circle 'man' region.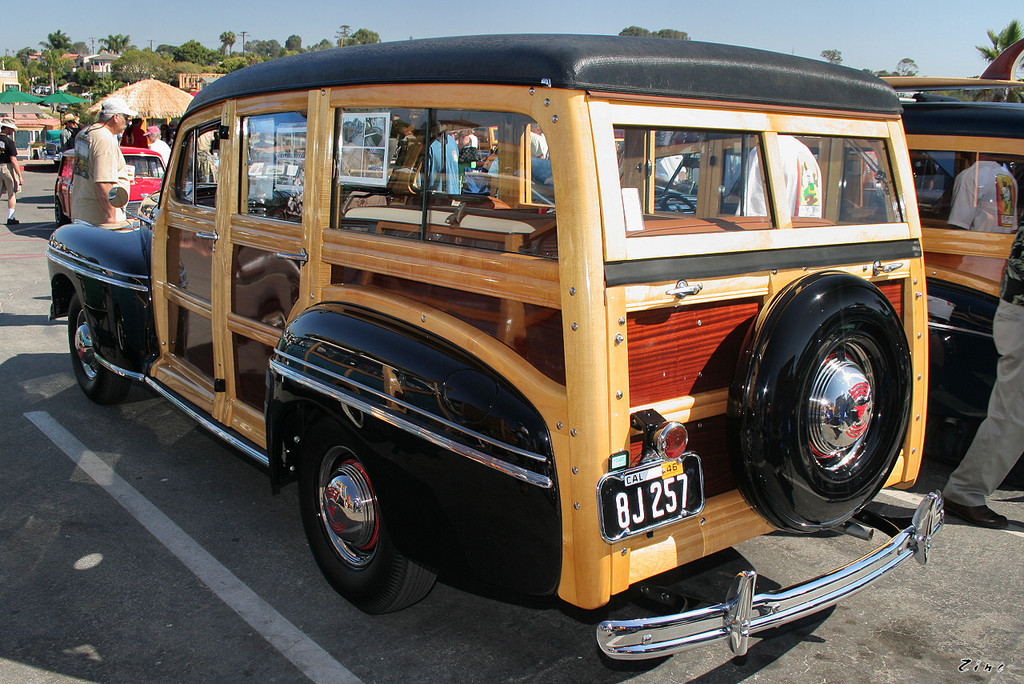
Region: 0/117/26/227.
